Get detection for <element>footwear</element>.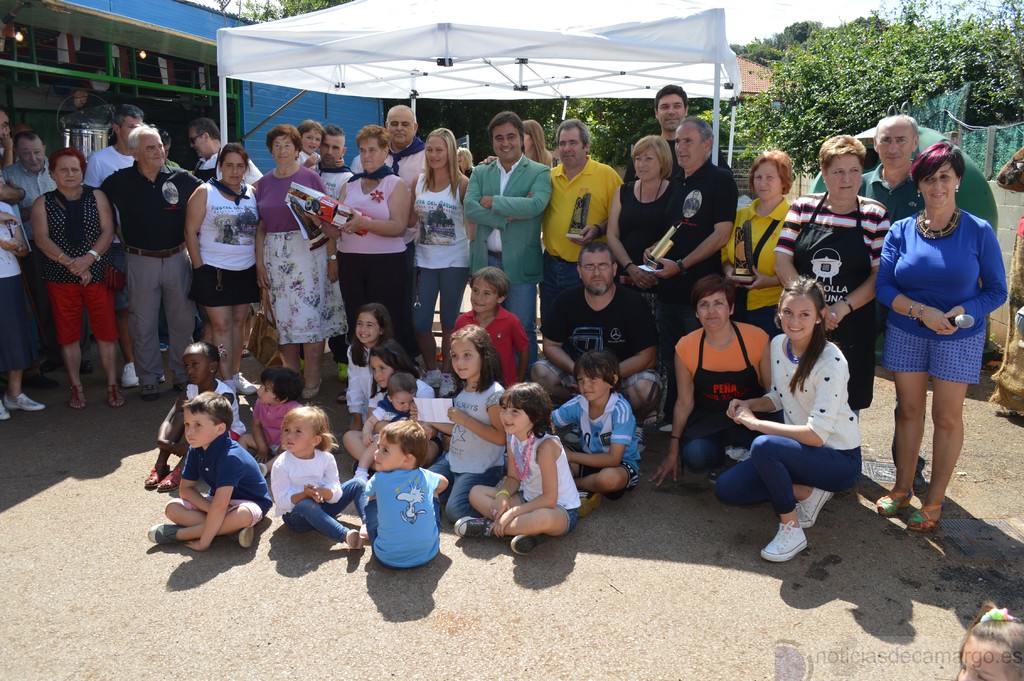
Detection: crop(150, 522, 186, 545).
